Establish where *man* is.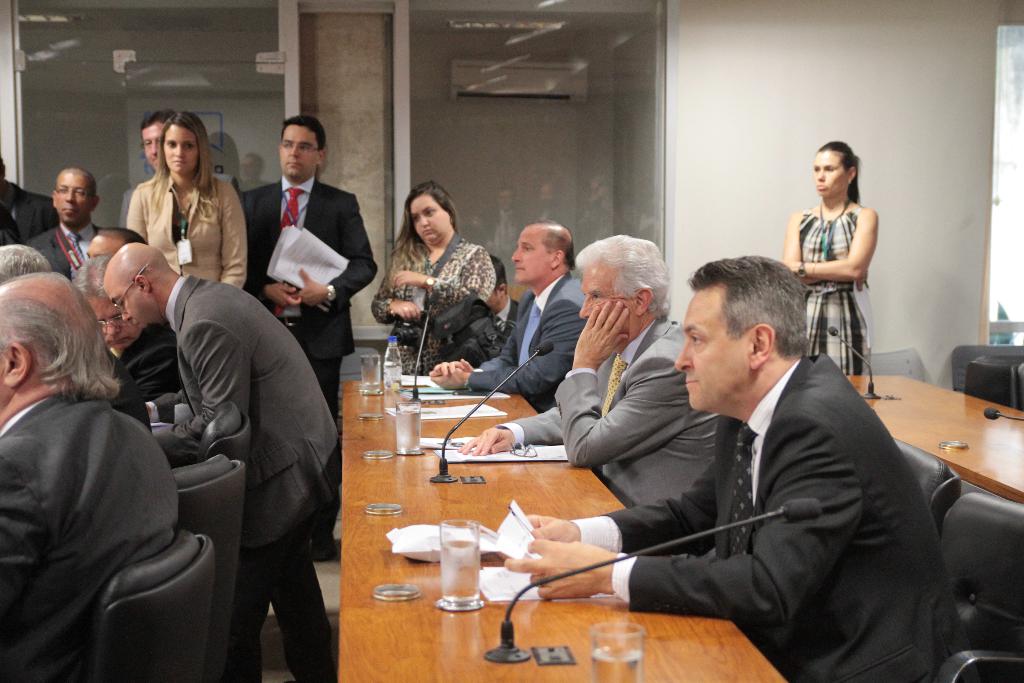
Established at crop(448, 233, 724, 508).
